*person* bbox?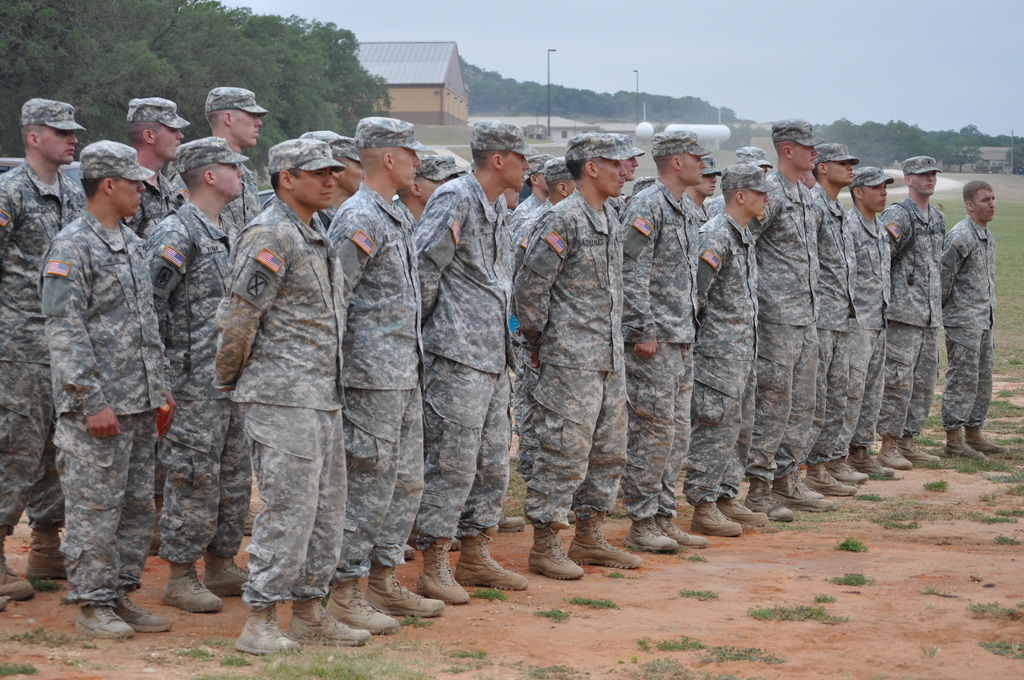
bbox(882, 150, 943, 464)
